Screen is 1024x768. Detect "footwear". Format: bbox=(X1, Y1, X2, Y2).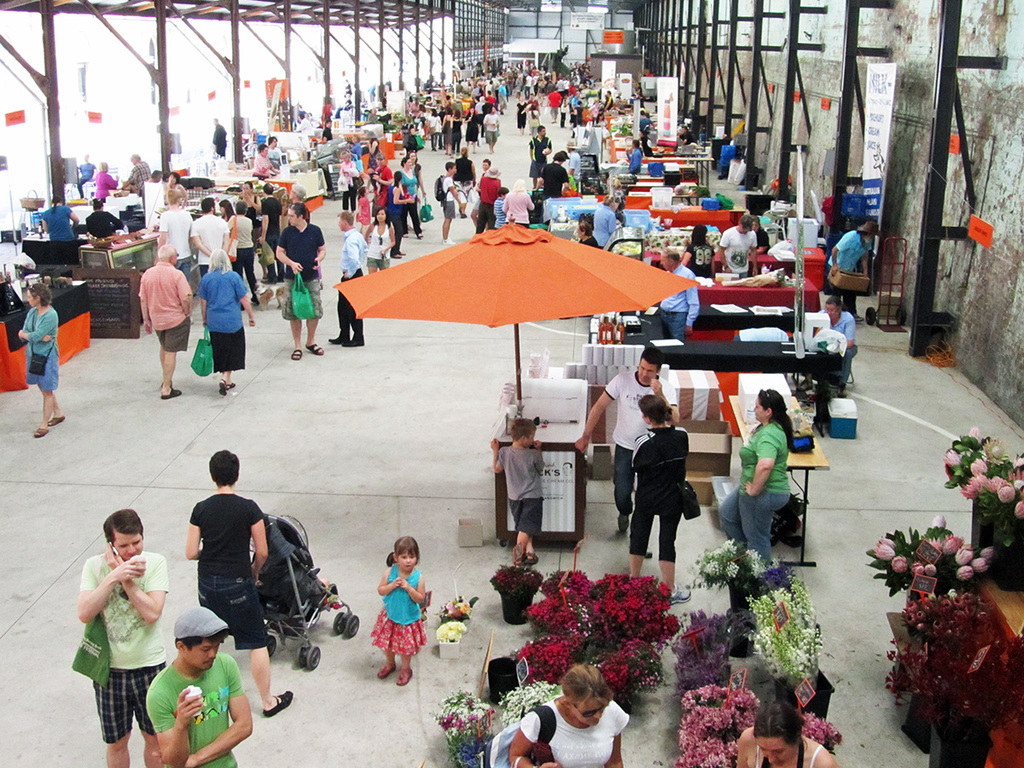
bbox=(51, 410, 67, 424).
